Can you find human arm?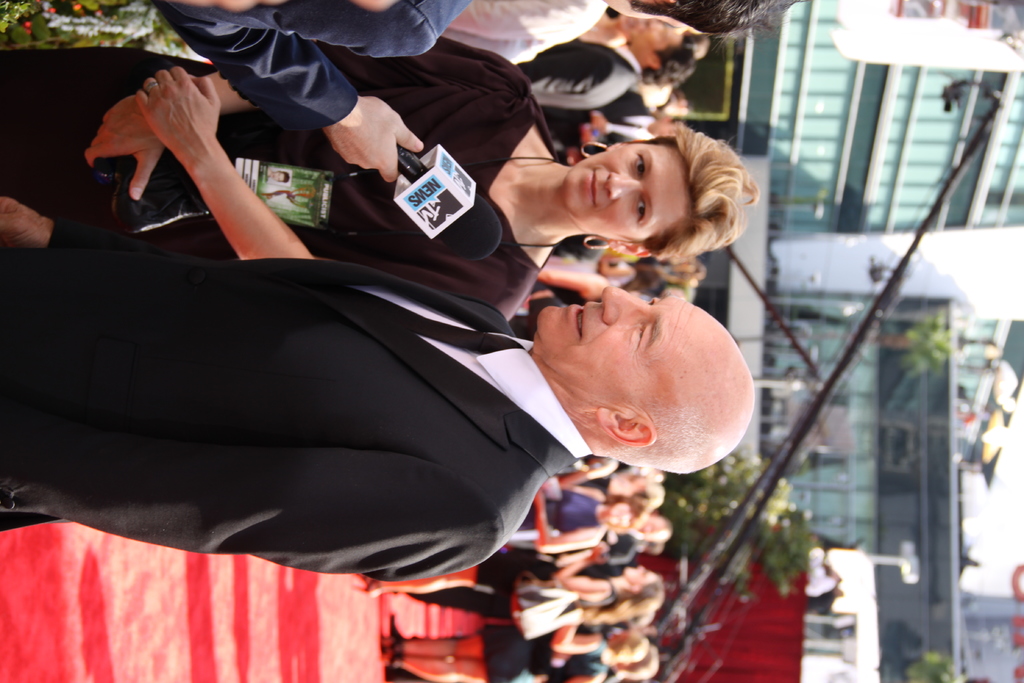
Yes, bounding box: [left=166, top=14, right=425, bottom=183].
